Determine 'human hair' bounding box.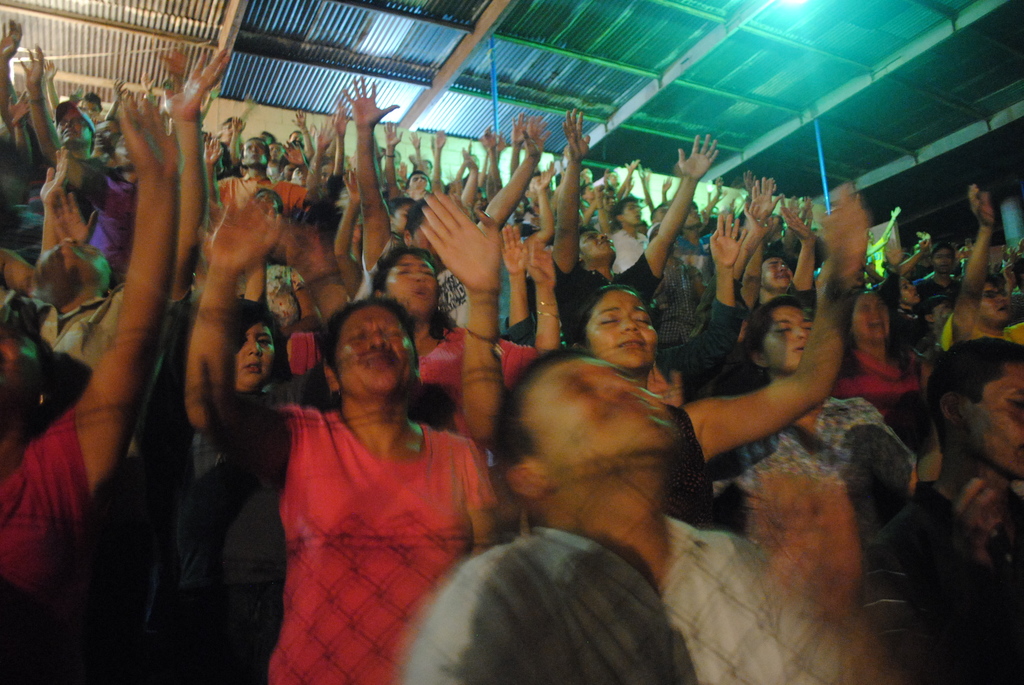
Determined: 470,342,618,473.
